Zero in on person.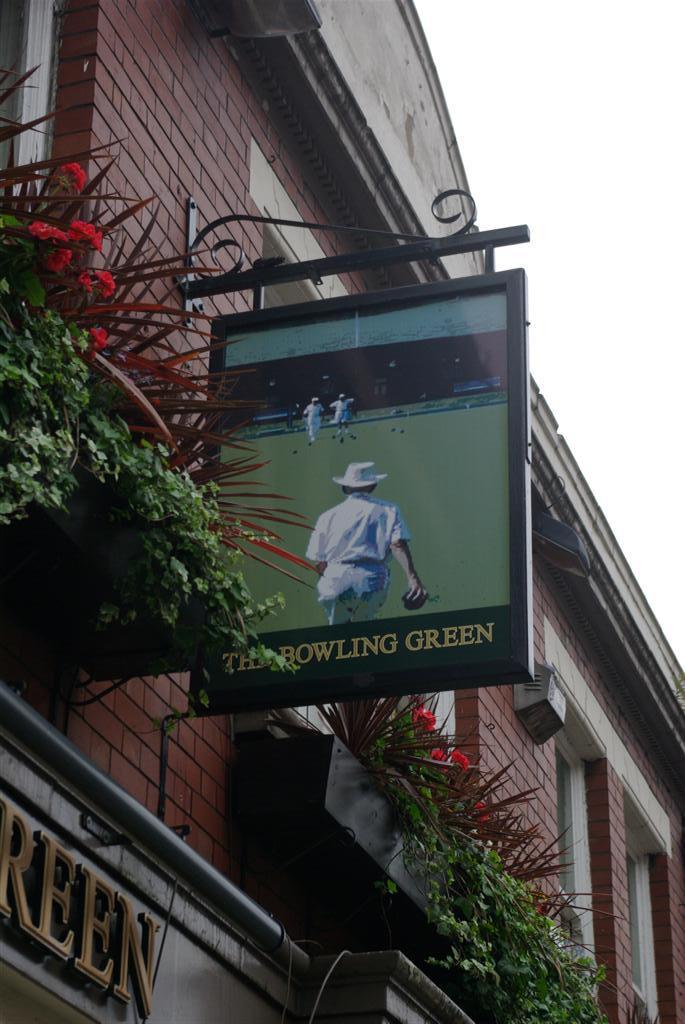
Zeroed in: crop(306, 467, 425, 645).
